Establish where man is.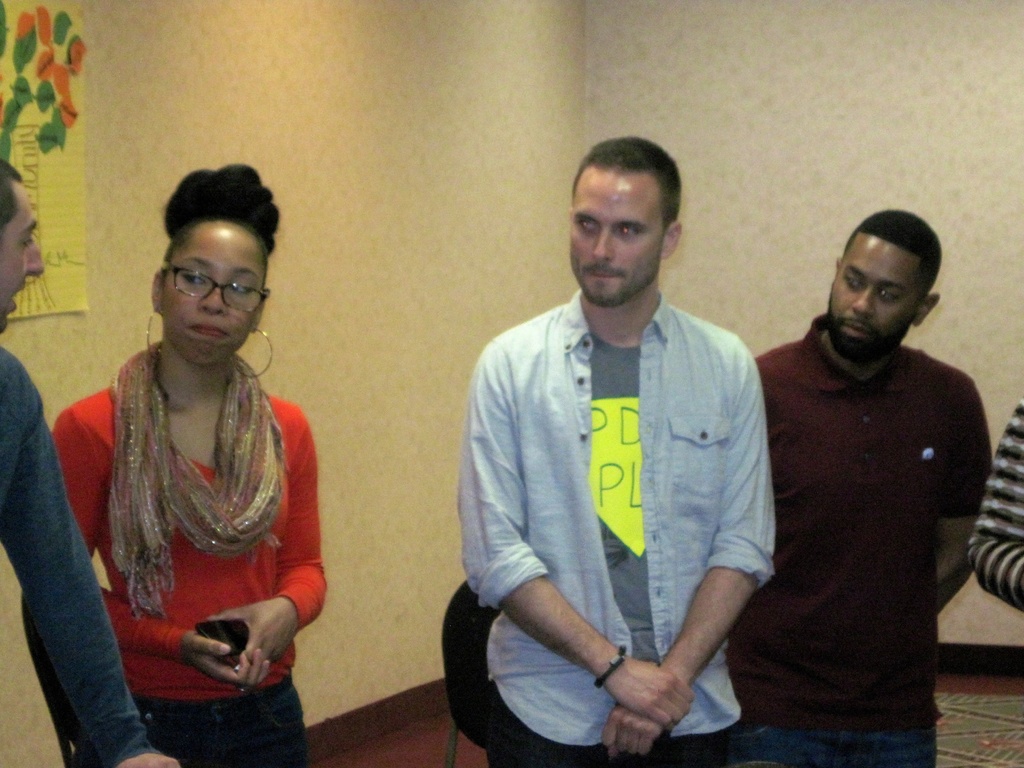
Established at (left=453, top=134, right=774, bottom=767).
